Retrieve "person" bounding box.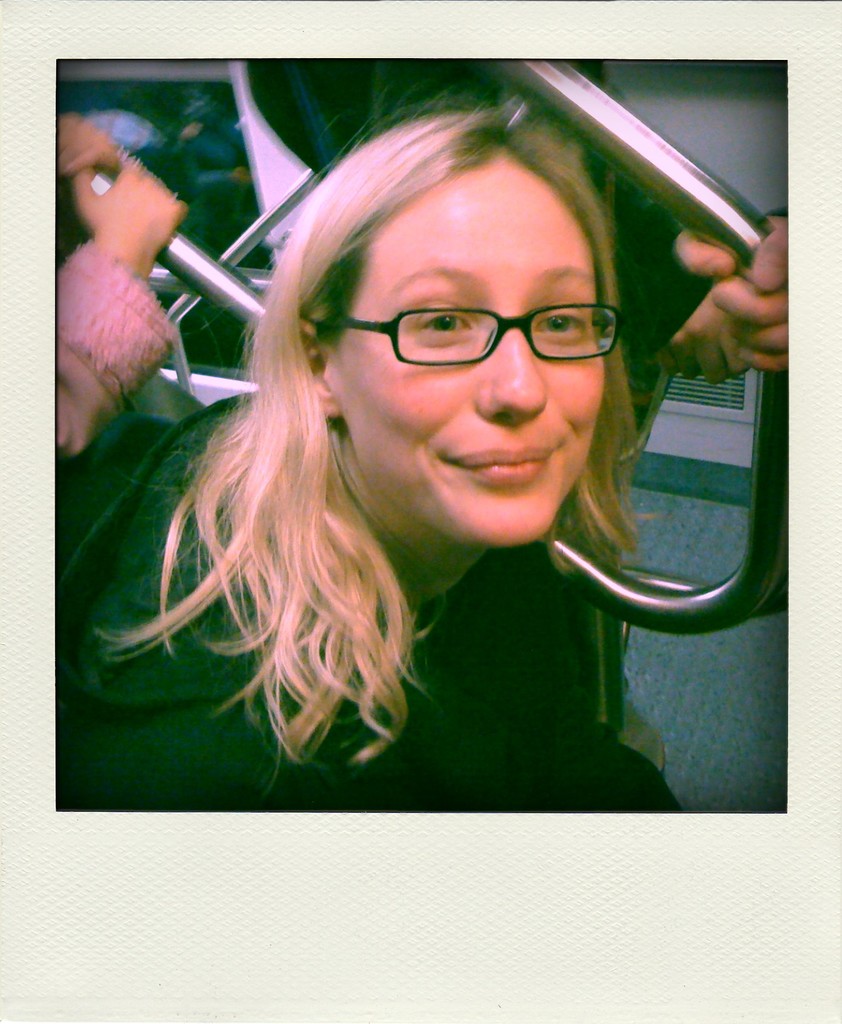
Bounding box: [x1=56, y1=113, x2=182, y2=457].
